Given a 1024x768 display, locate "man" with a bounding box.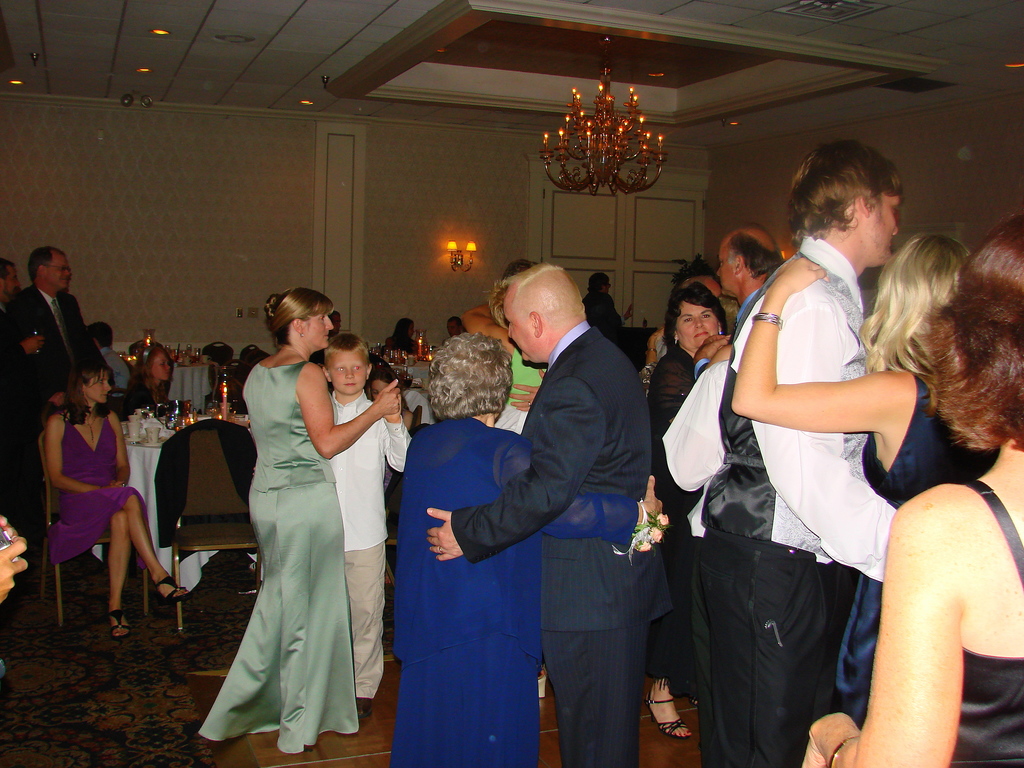
Located: <region>718, 225, 784, 326</region>.
